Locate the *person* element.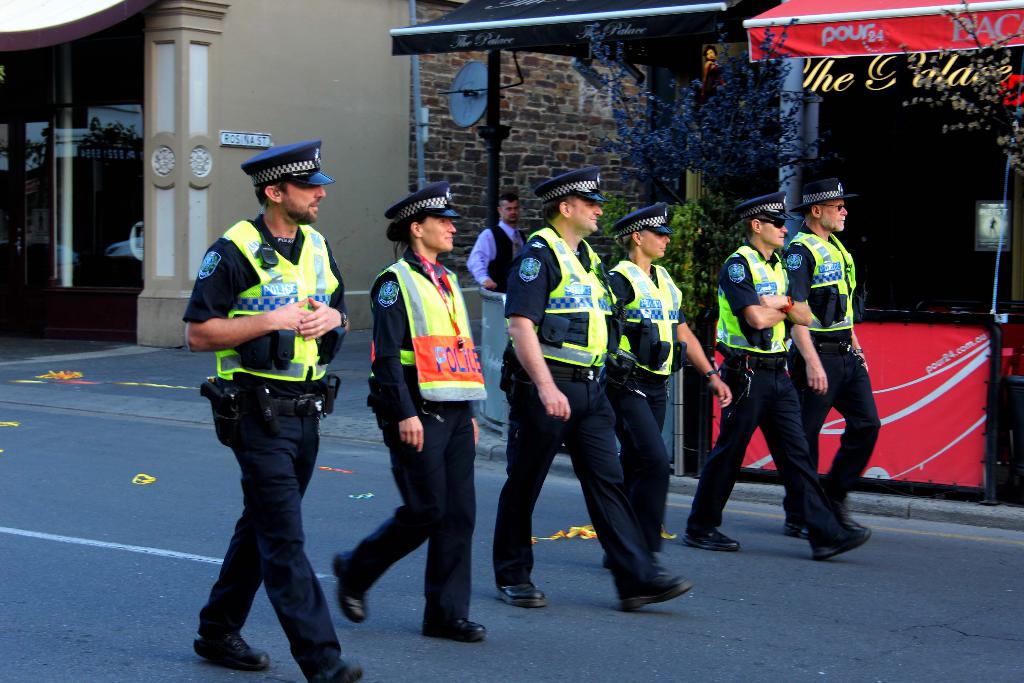
Element bbox: x1=685, y1=189, x2=868, y2=561.
